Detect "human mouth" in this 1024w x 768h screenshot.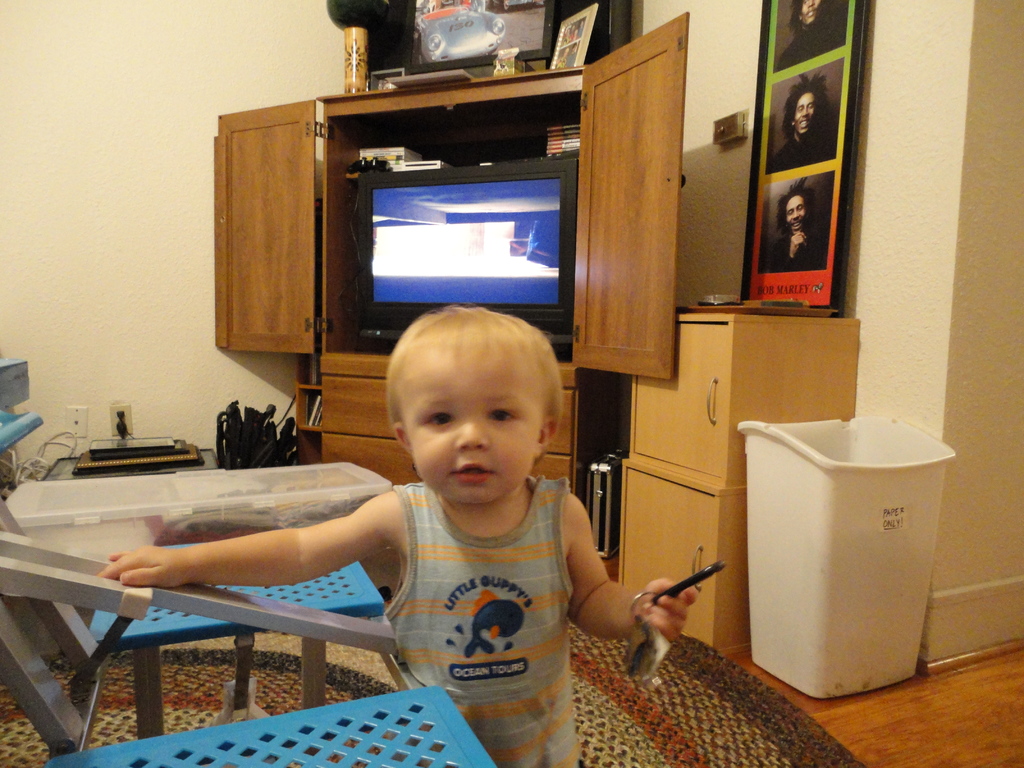
Detection: bbox=[448, 461, 500, 489].
